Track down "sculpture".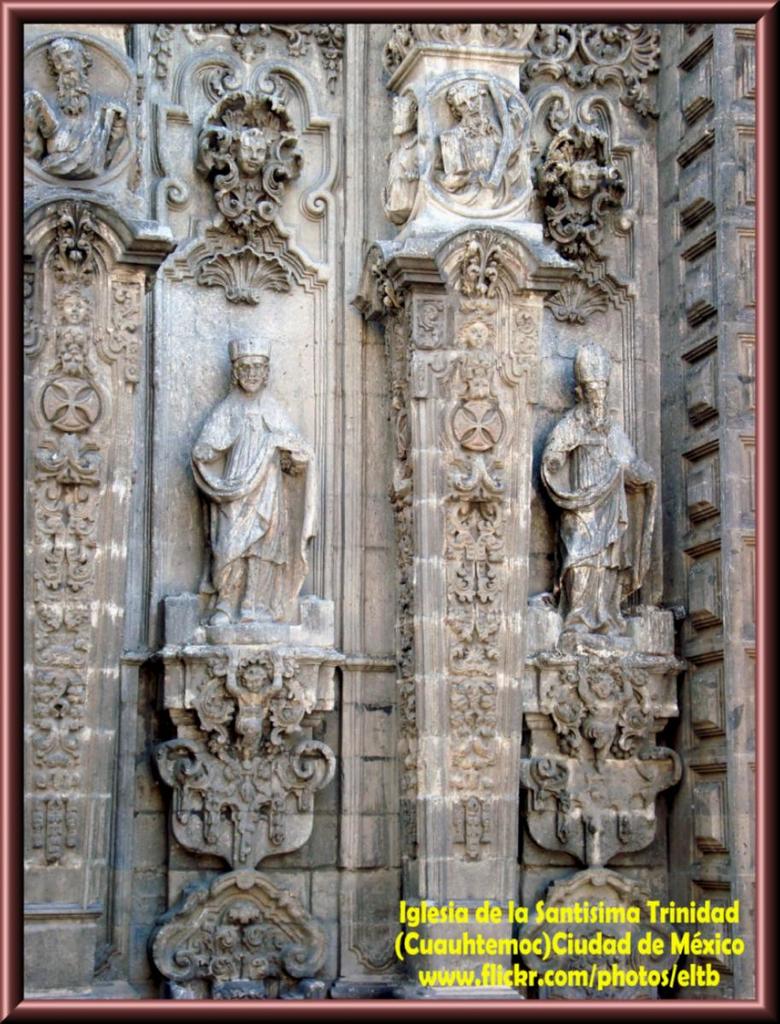
Tracked to region(193, 62, 313, 244).
